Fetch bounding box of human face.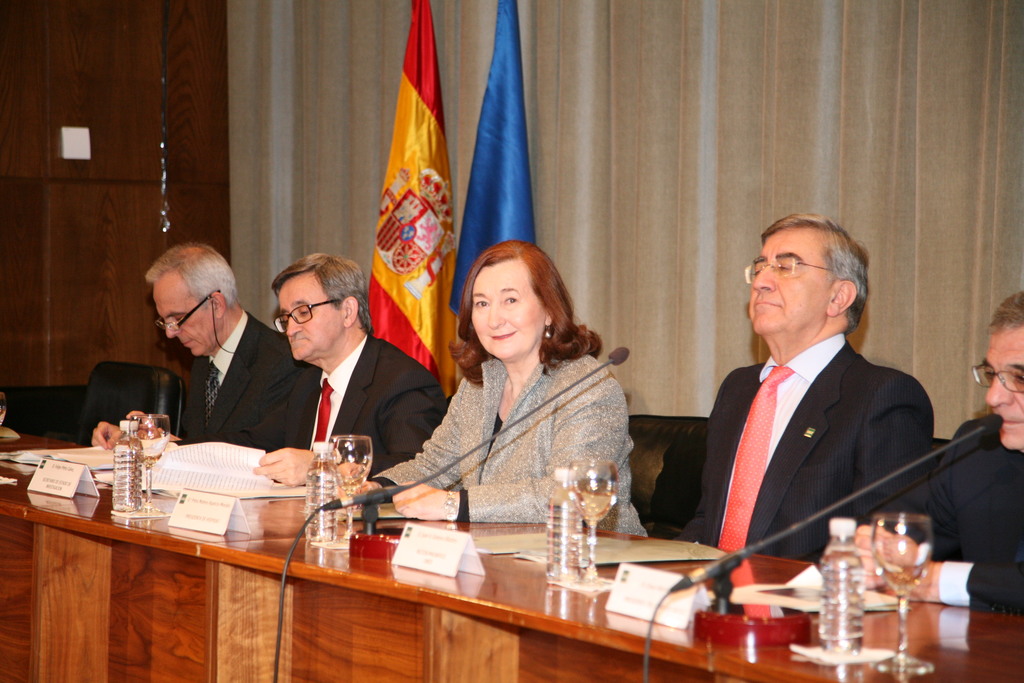
Bbox: {"left": 279, "top": 270, "right": 340, "bottom": 361}.
